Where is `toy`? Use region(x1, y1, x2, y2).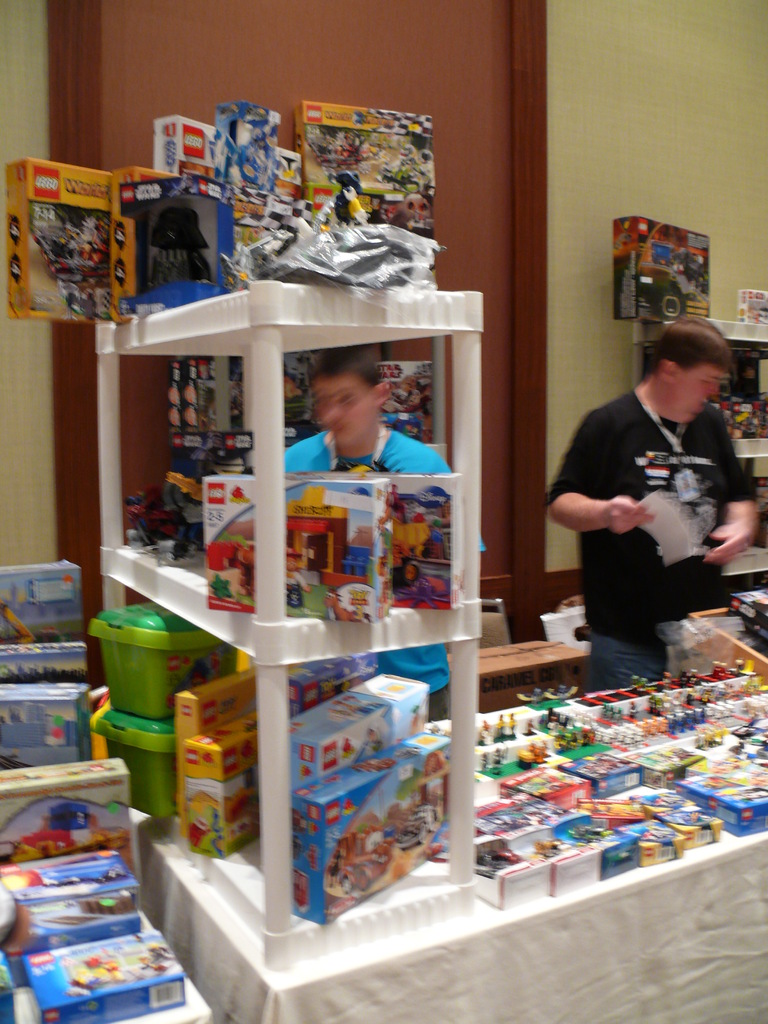
region(224, 767, 259, 842).
